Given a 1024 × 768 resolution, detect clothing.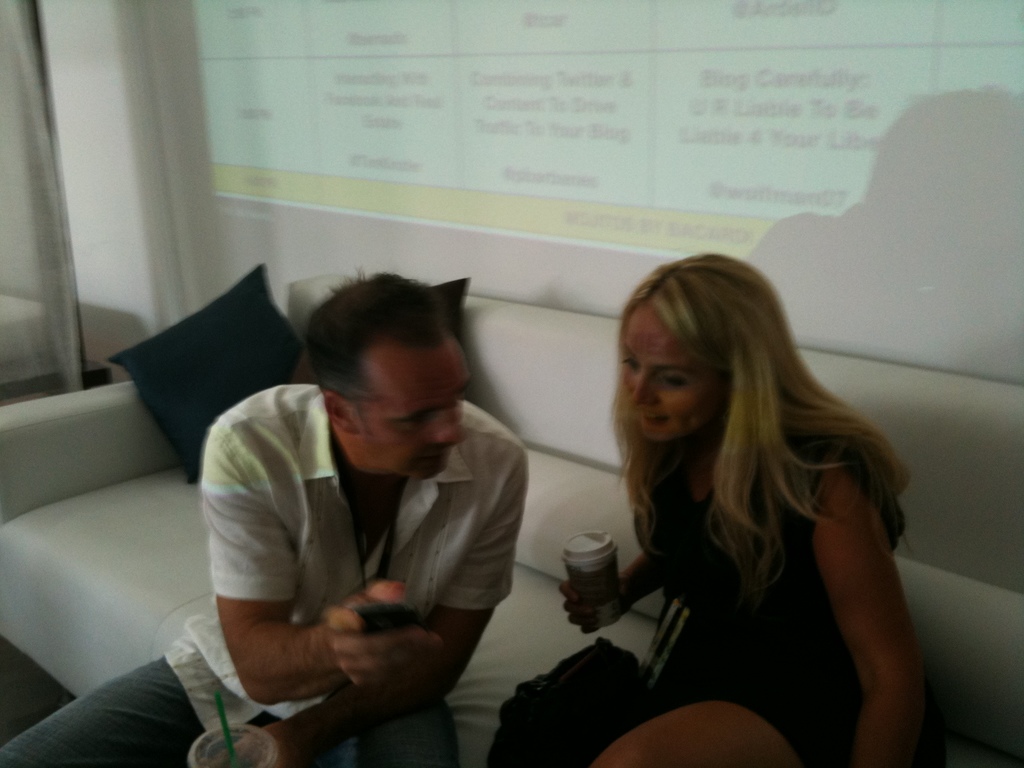
(x1=150, y1=385, x2=520, y2=755).
